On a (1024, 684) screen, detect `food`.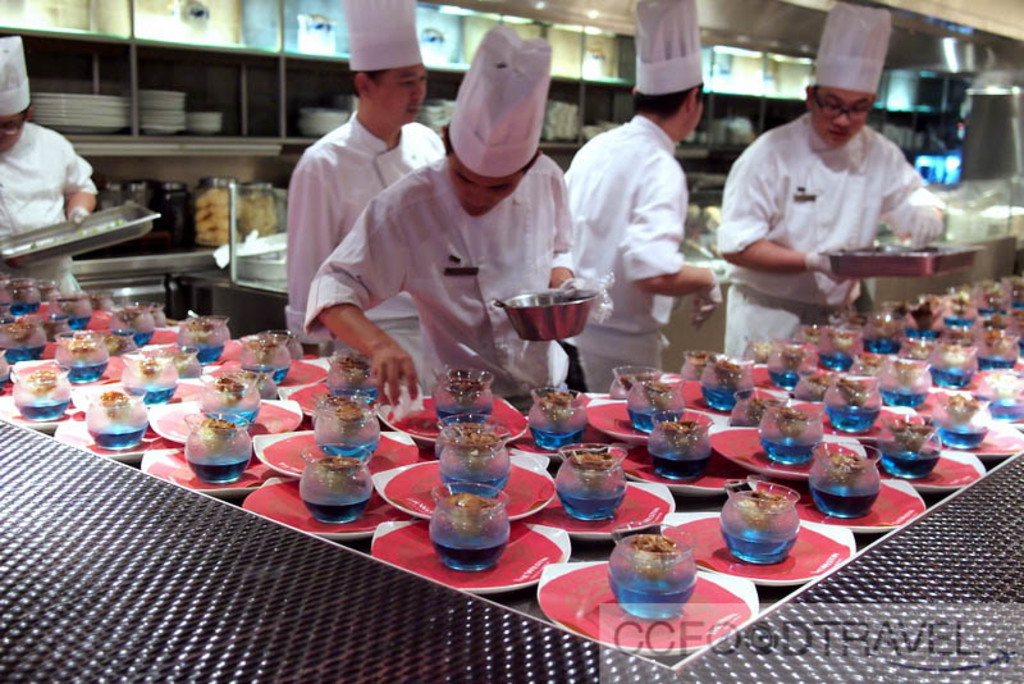
rect(836, 379, 870, 407).
